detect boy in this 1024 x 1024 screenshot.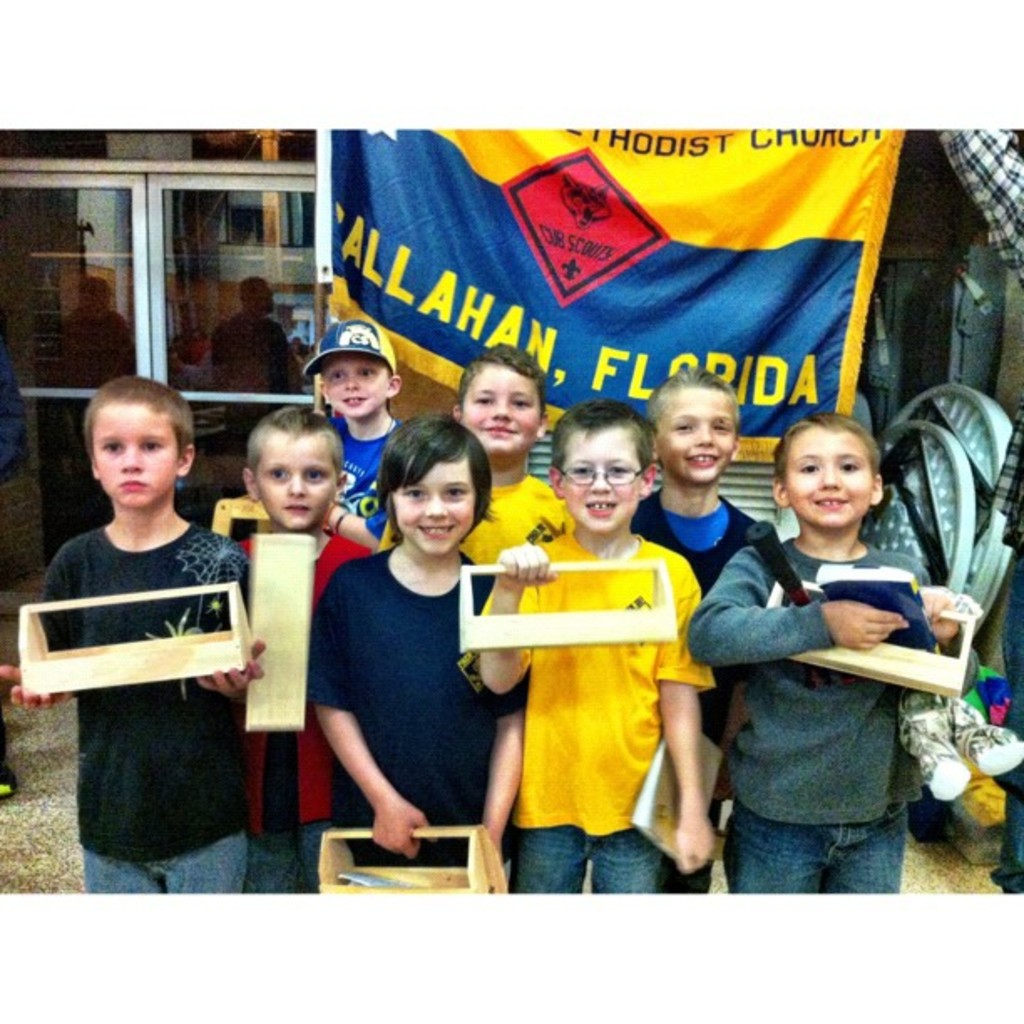
Detection: pyautogui.locateOnScreen(440, 346, 577, 571).
